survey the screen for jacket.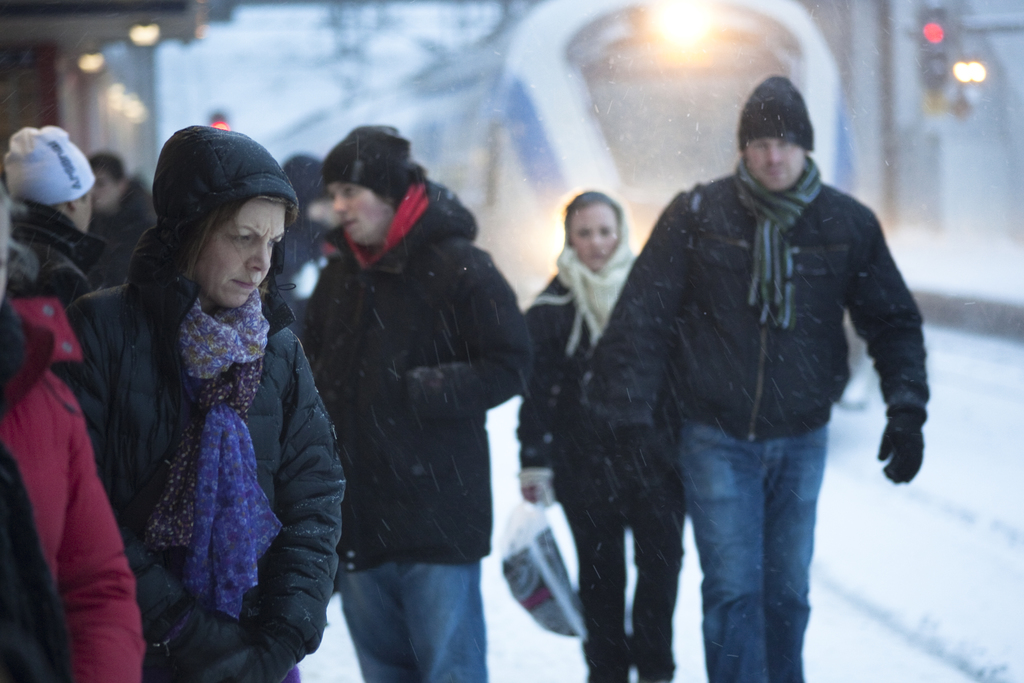
Survey found: {"x1": 504, "y1": 268, "x2": 685, "y2": 517}.
